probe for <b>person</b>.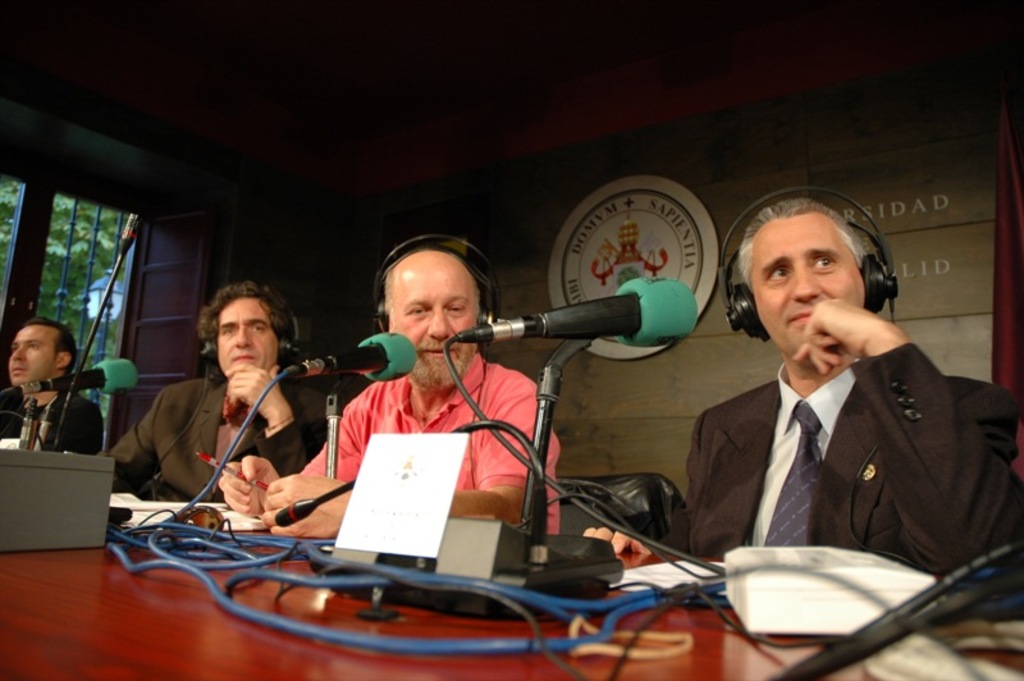
Probe result: region(221, 239, 559, 534).
